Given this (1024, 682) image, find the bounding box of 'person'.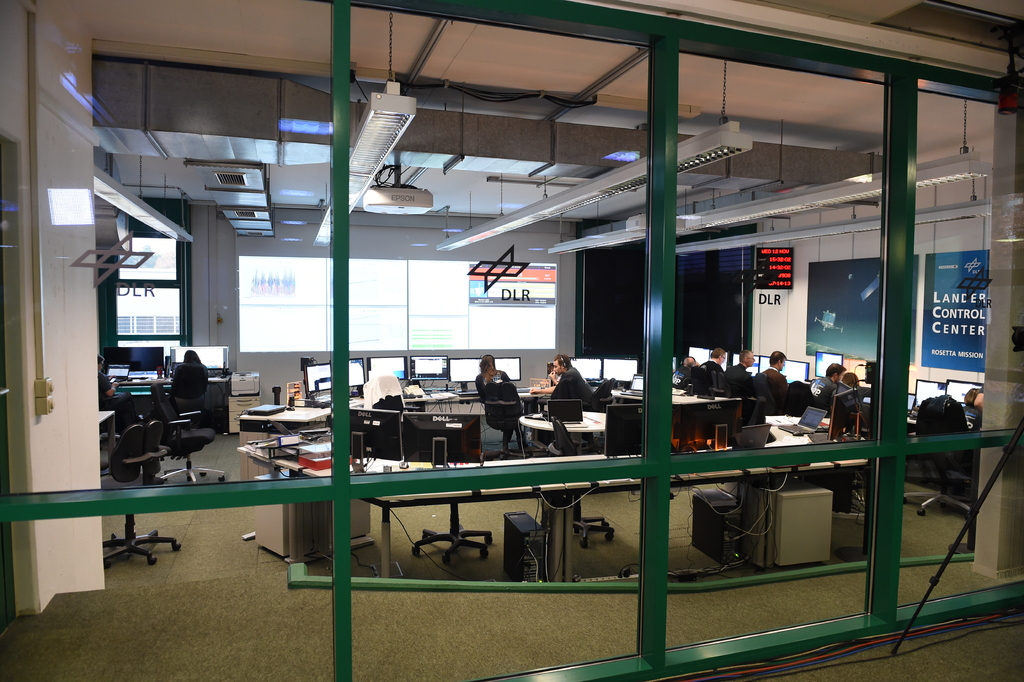
(left=175, top=341, right=207, bottom=407).
